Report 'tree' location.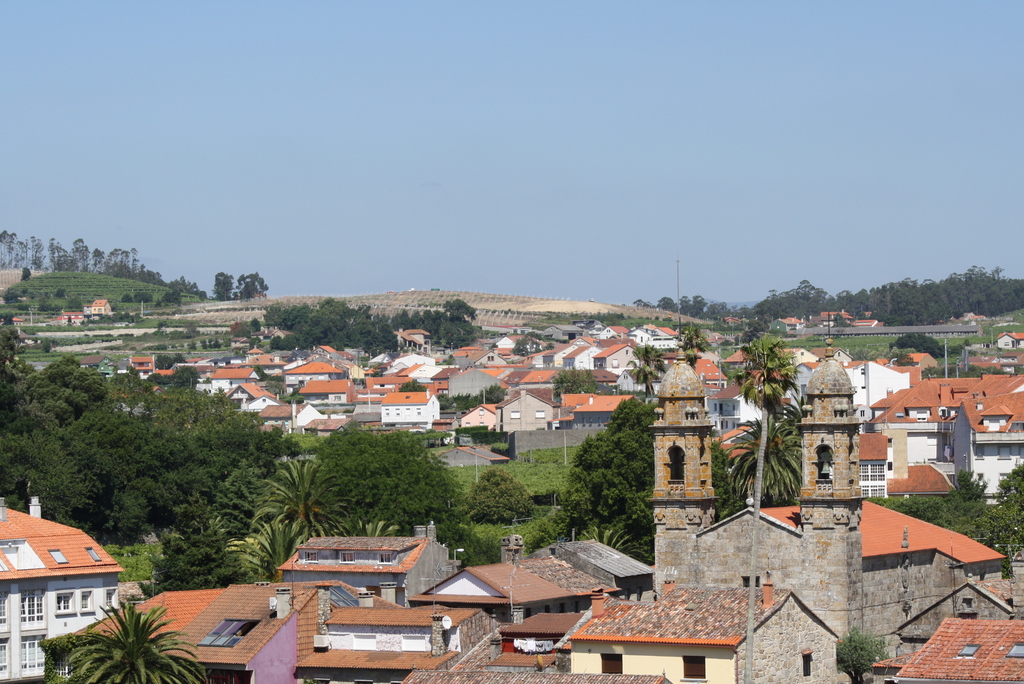
Report: bbox=[230, 273, 270, 304].
